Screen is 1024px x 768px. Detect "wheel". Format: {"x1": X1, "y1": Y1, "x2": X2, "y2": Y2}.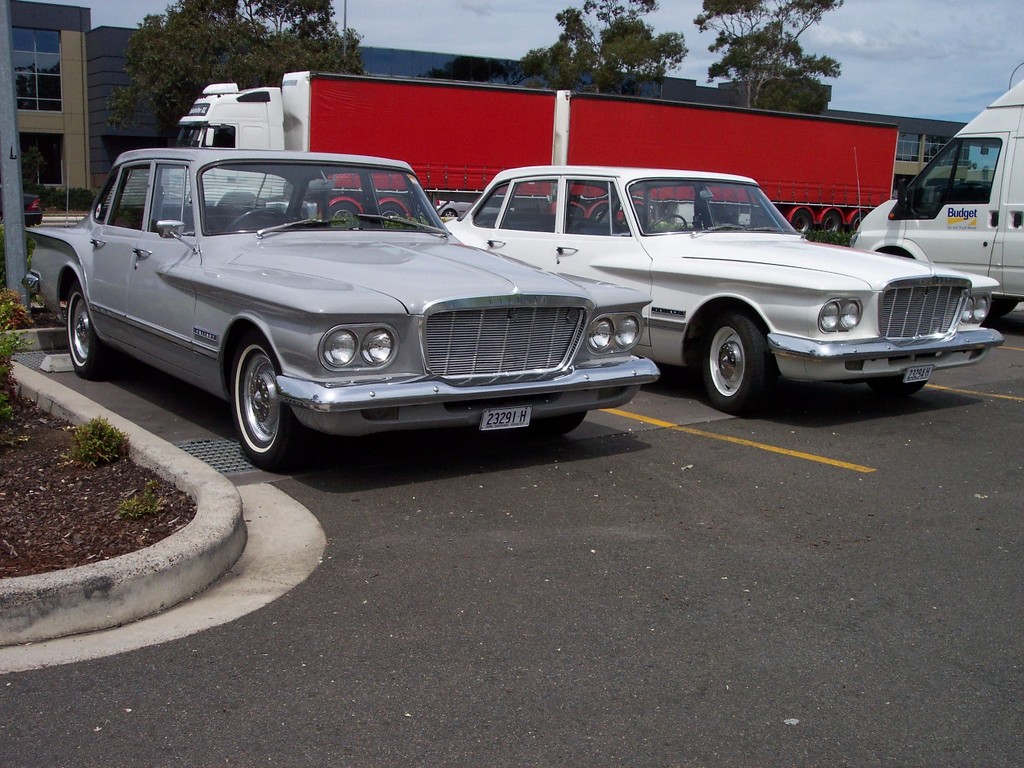
{"x1": 328, "y1": 202, "x2": 359, "y2": 221}.
